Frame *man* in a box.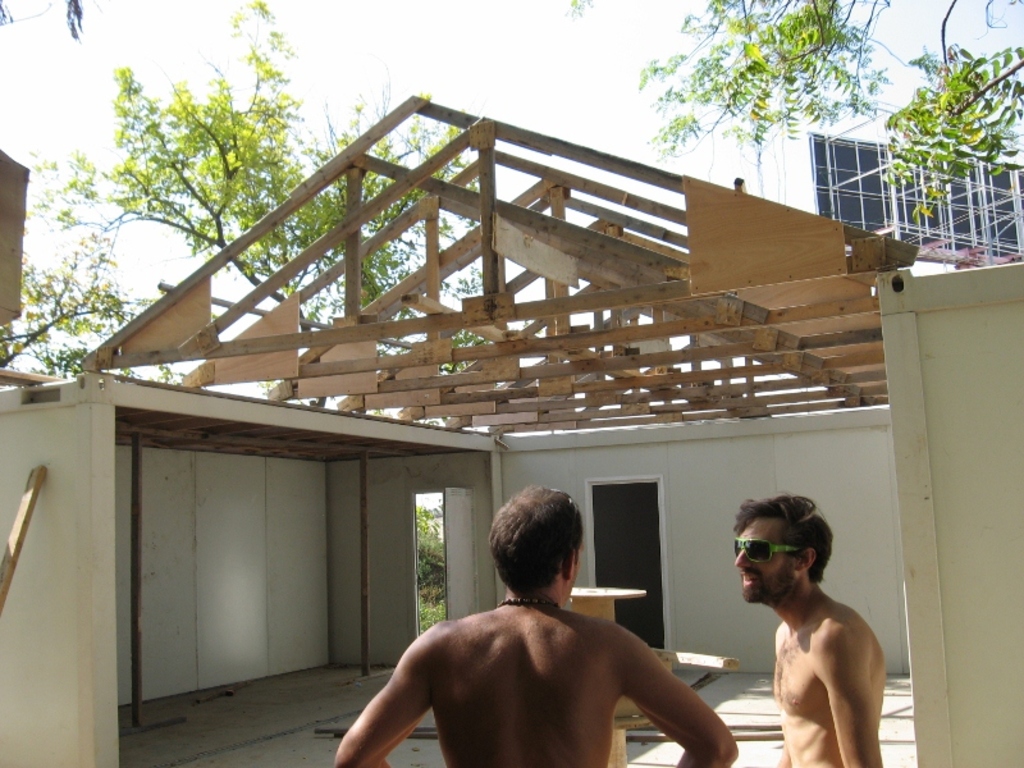
334 485 739 767.
